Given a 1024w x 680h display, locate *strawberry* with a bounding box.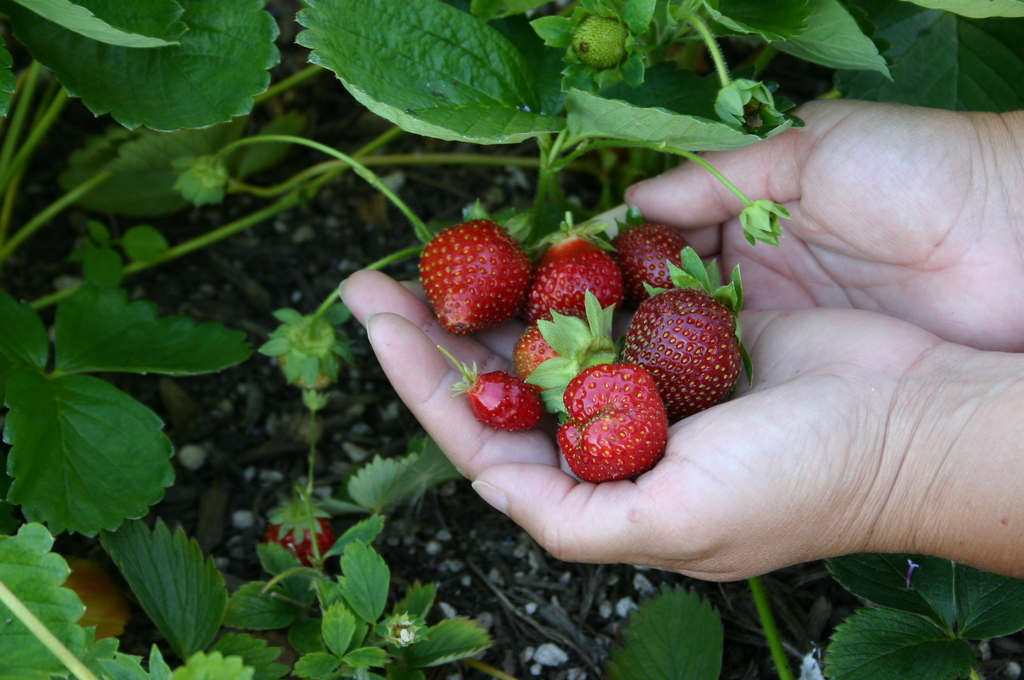
Located: (x1=266, y1=517, x2=339, y2=570).
